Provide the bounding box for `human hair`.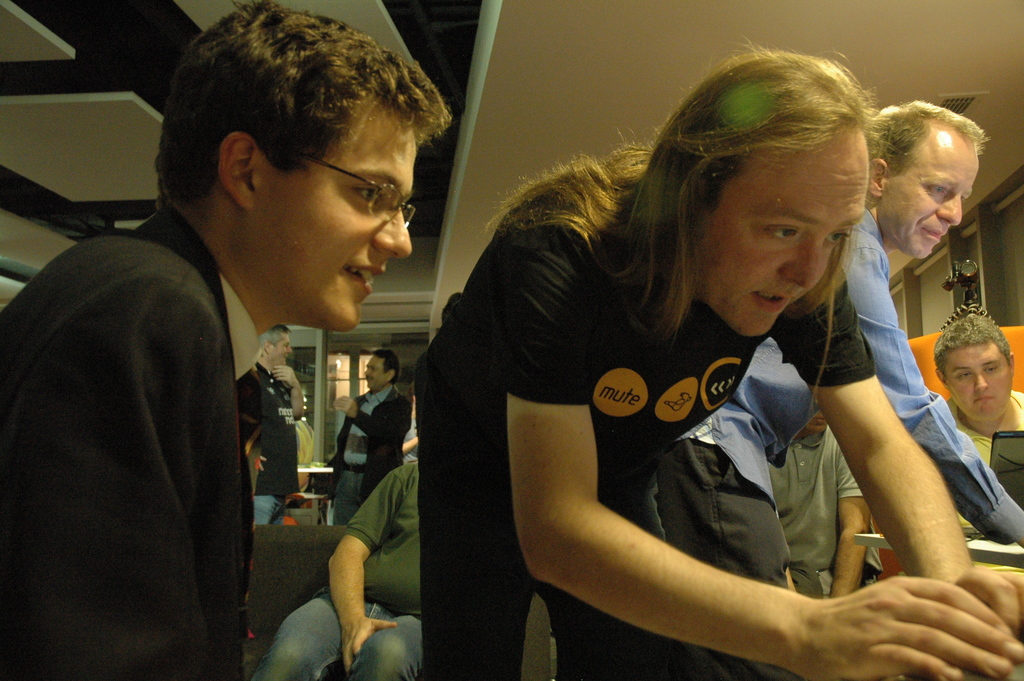
487, 46, 878, 347.
